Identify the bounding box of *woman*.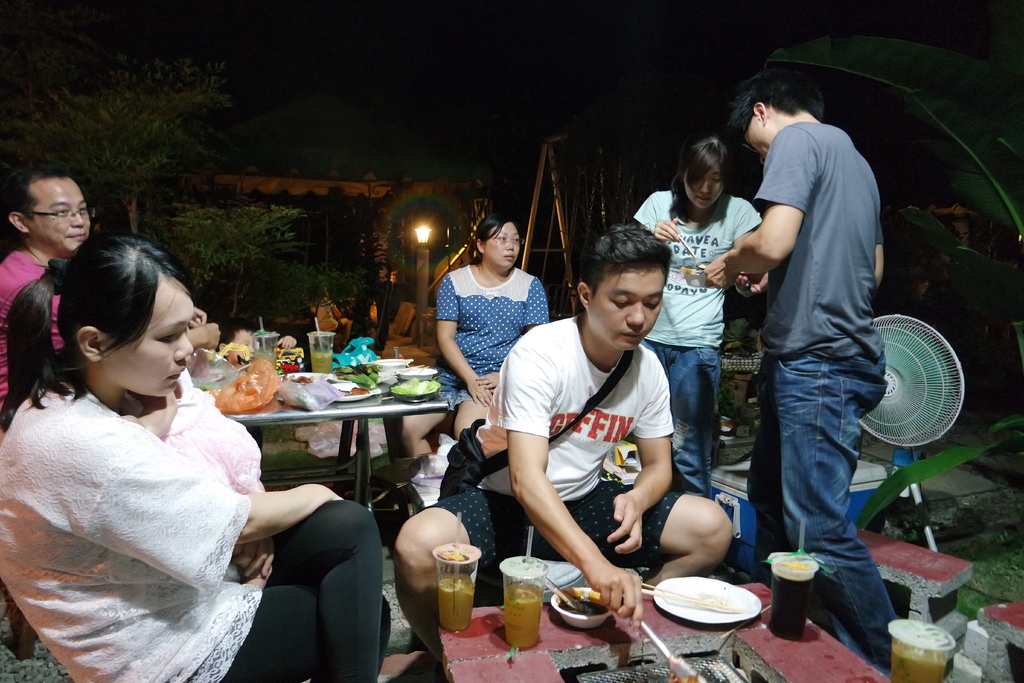
[left=0, top=231, right=392, bottom=682].
